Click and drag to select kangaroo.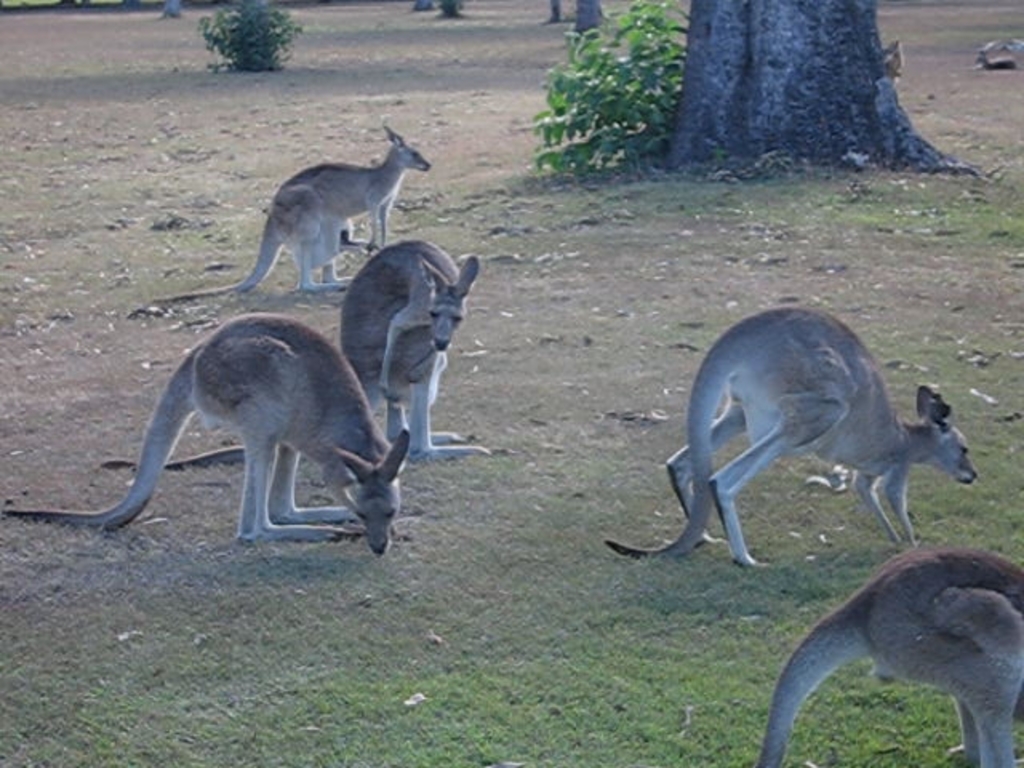
Selection: l=5, t=307, r=413, b=557.
